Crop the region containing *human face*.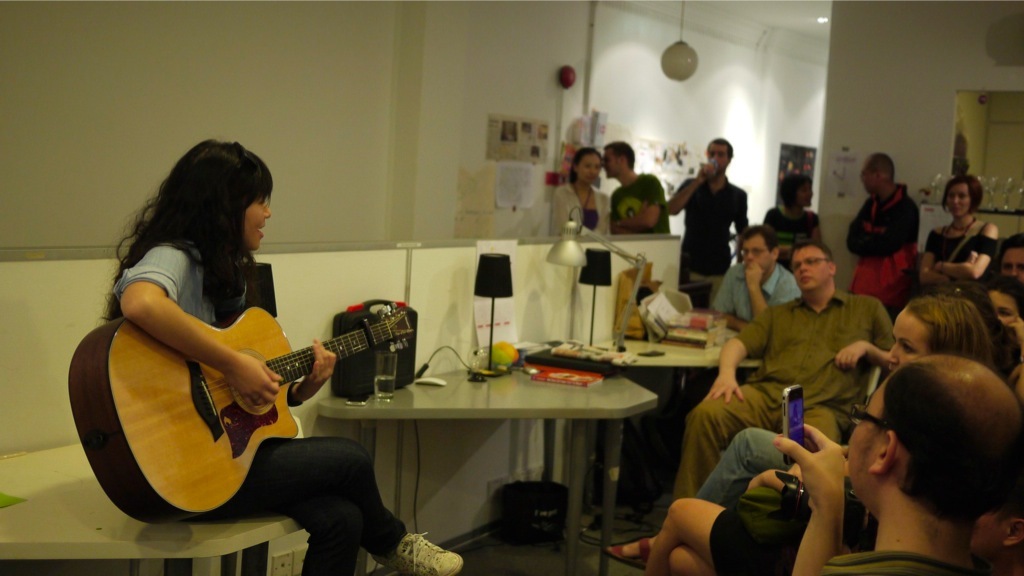
Crop region: 848,386,882,490.
